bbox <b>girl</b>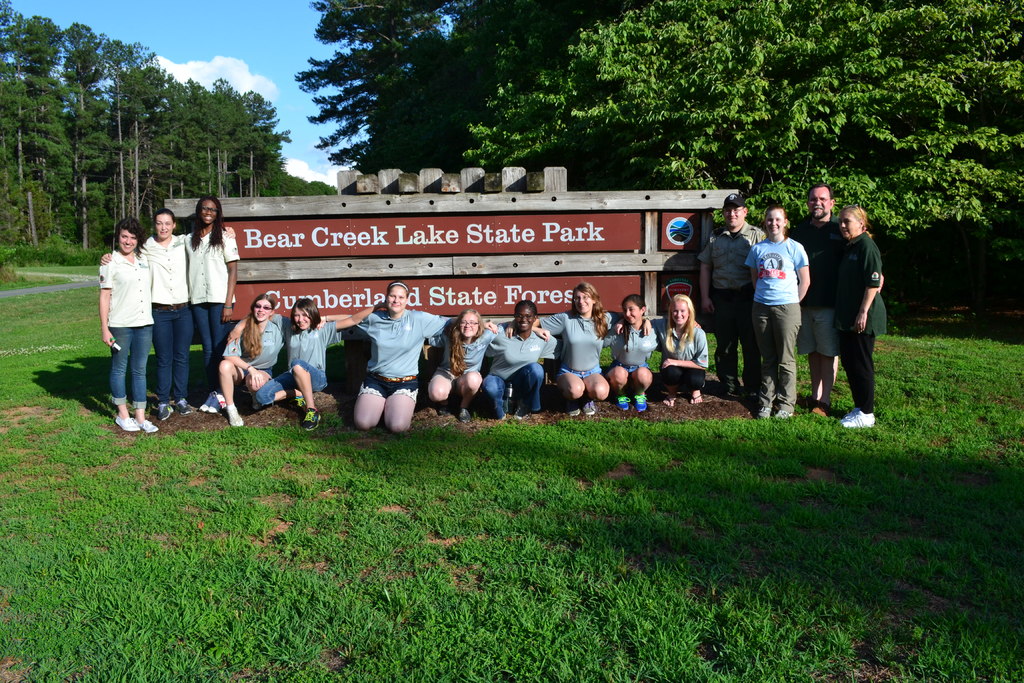
l=99, t=206, r=187, b=423
